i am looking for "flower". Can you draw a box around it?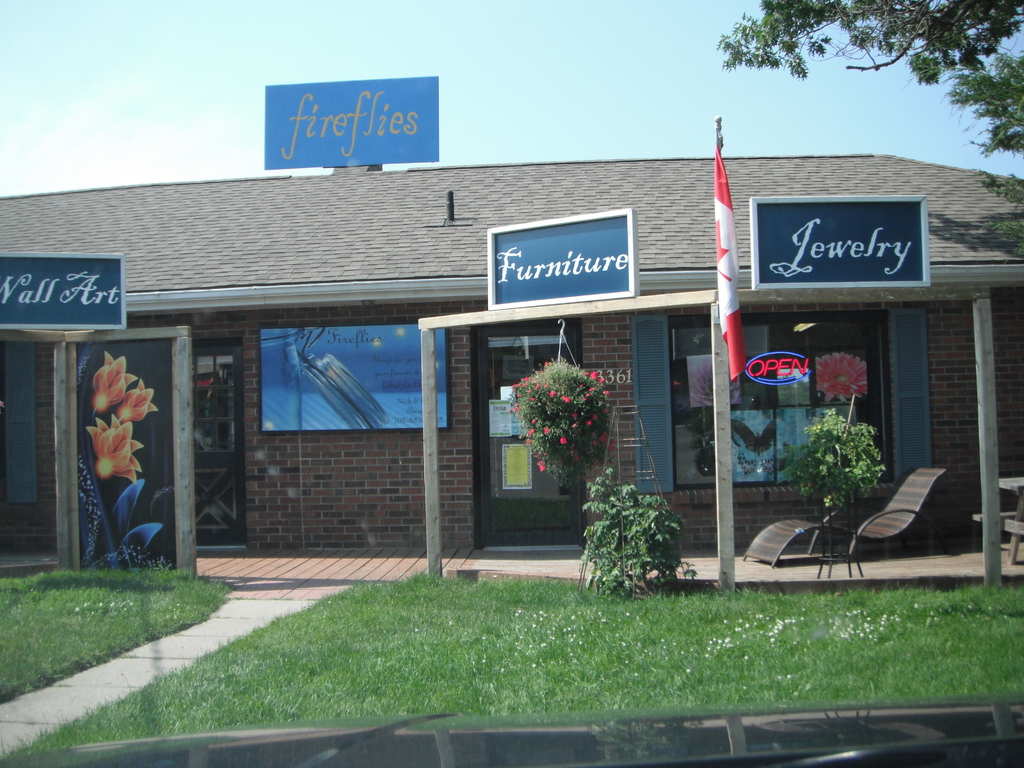
Sure, the bounding box is {"left": 544, "top": 381, "right": 549, "bottom": 385}.
